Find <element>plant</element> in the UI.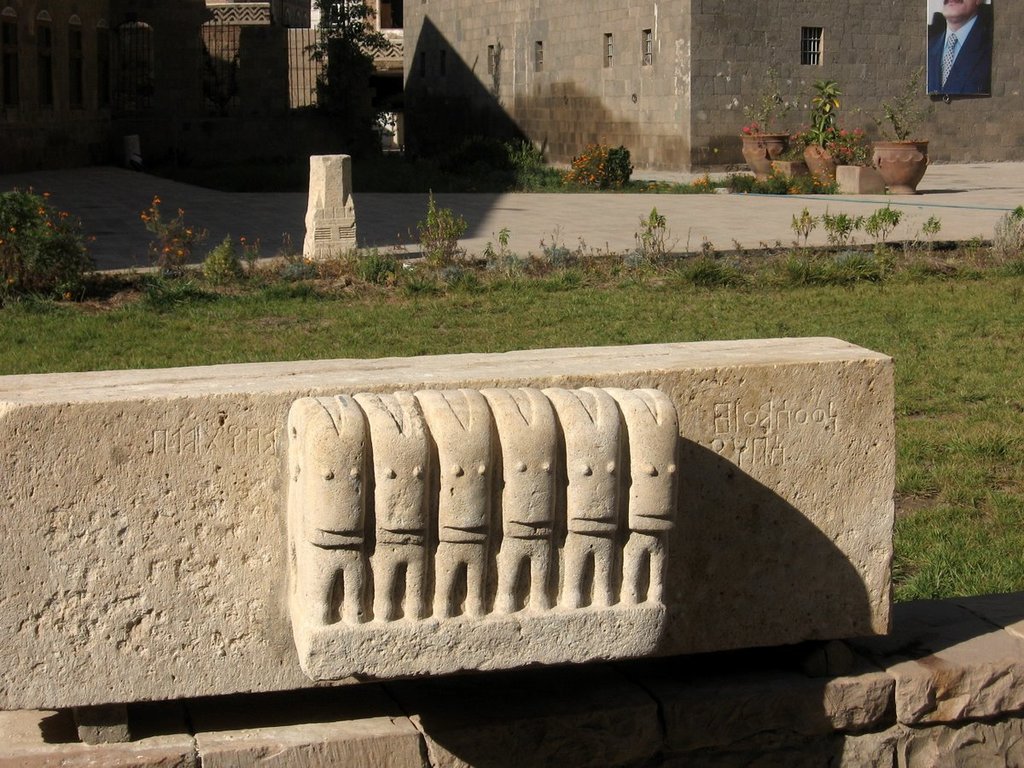
UI element at 410:184:468:279.
